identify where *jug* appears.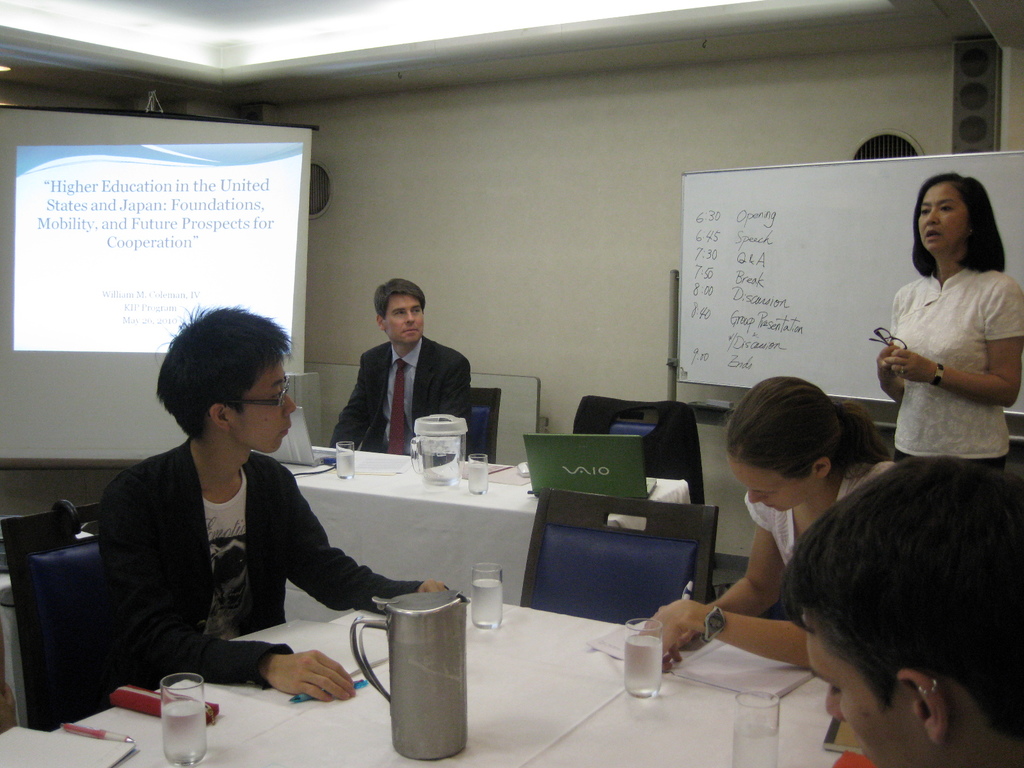
Appears at 351/586/479/751.
